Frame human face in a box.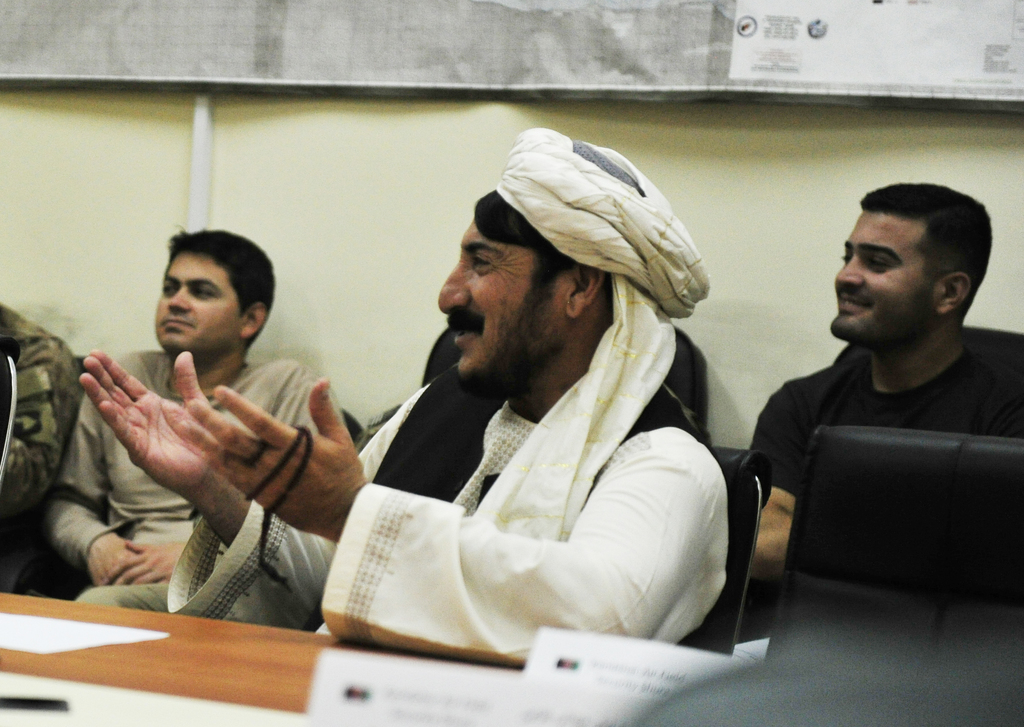
[435, 216, 581, 394].
